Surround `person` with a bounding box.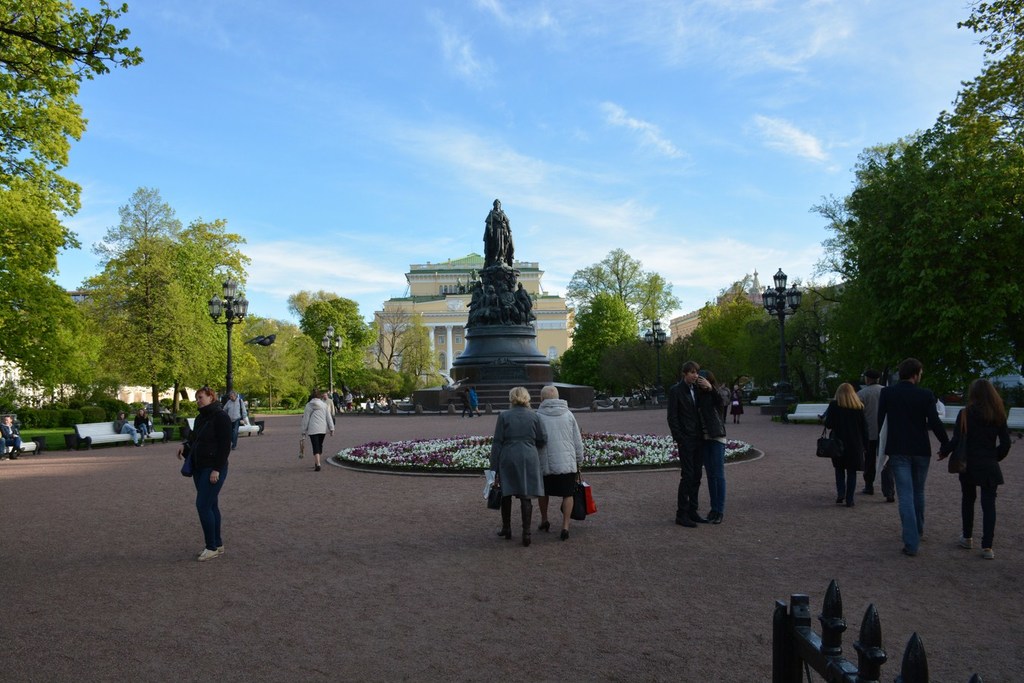
(693, 370, 727, 527).
